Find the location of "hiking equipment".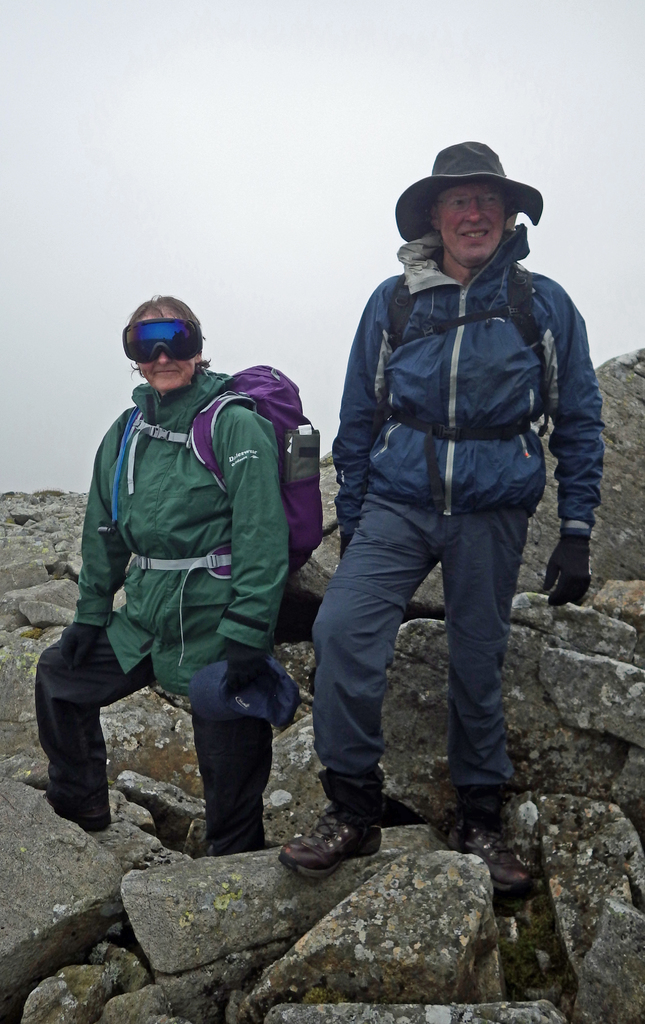
Location: x1=122, y1=319, x2=195, y2=363.
